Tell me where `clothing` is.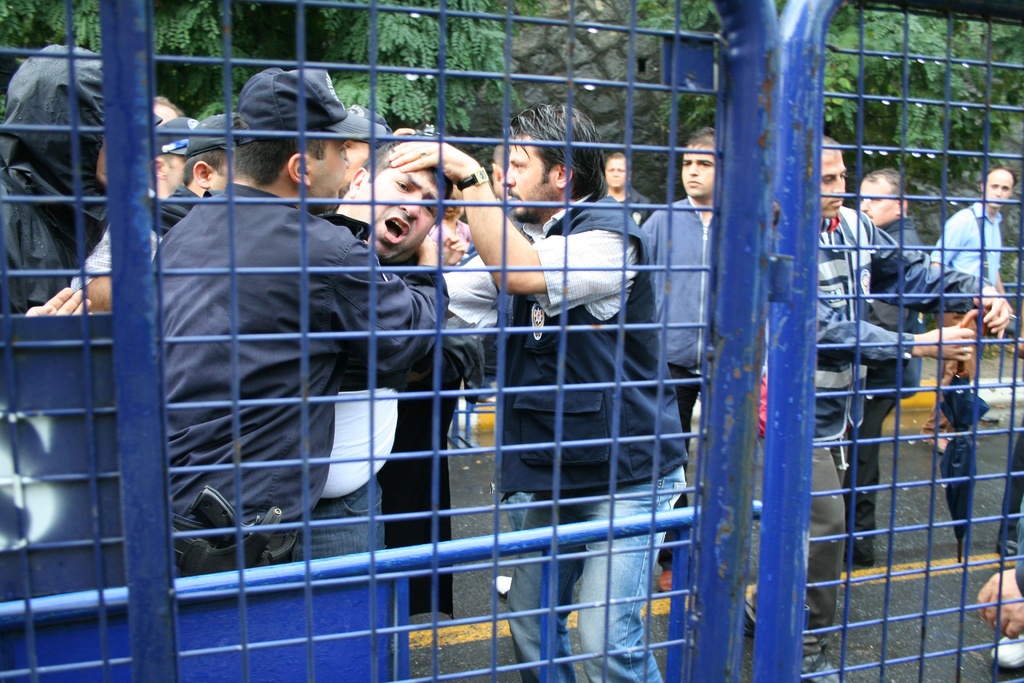
`clothing` is at [x1=154, y1=186, x2=449, y2=531].
